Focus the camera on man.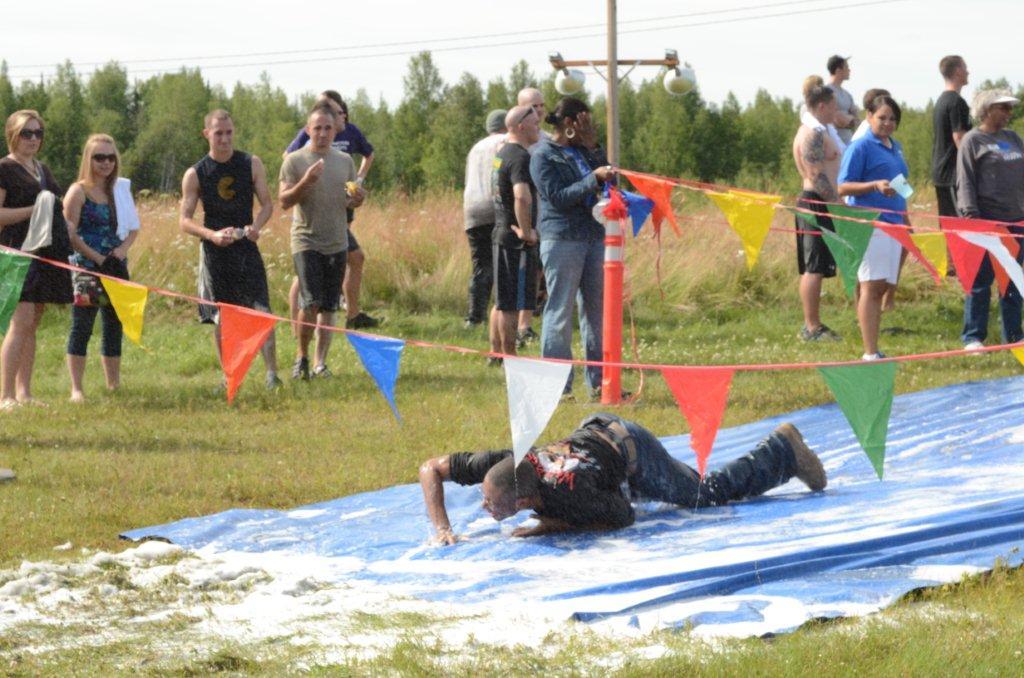
Focus region: [488,99,542,372].
